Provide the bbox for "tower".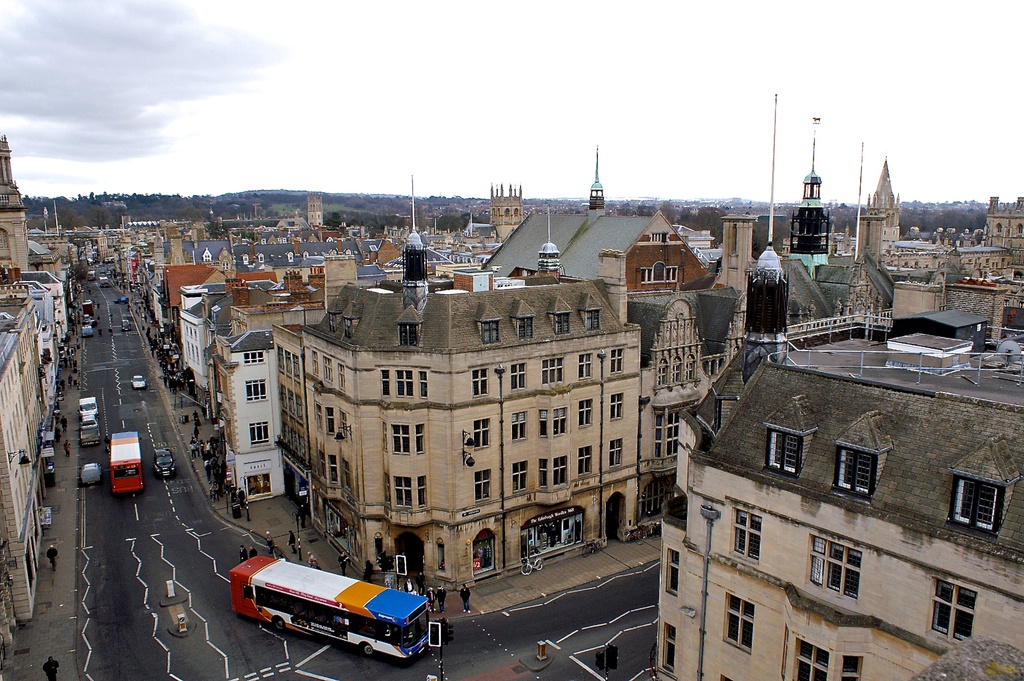
784 123 834 275.
